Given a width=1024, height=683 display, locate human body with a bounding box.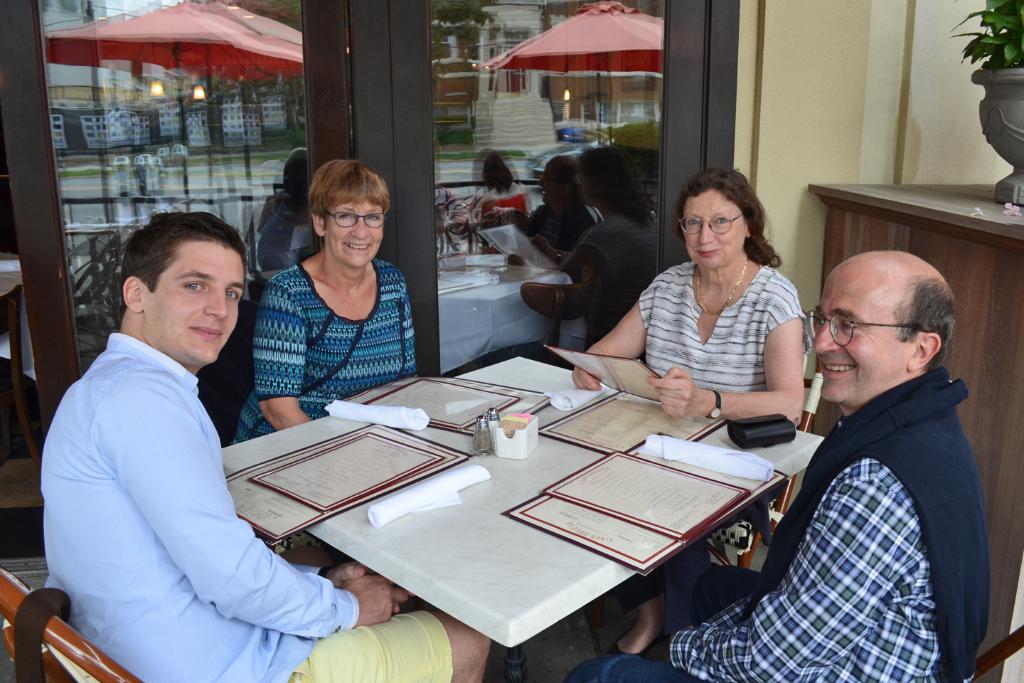
Located: (x1=566, y1=250, x2=993, y2=682).
